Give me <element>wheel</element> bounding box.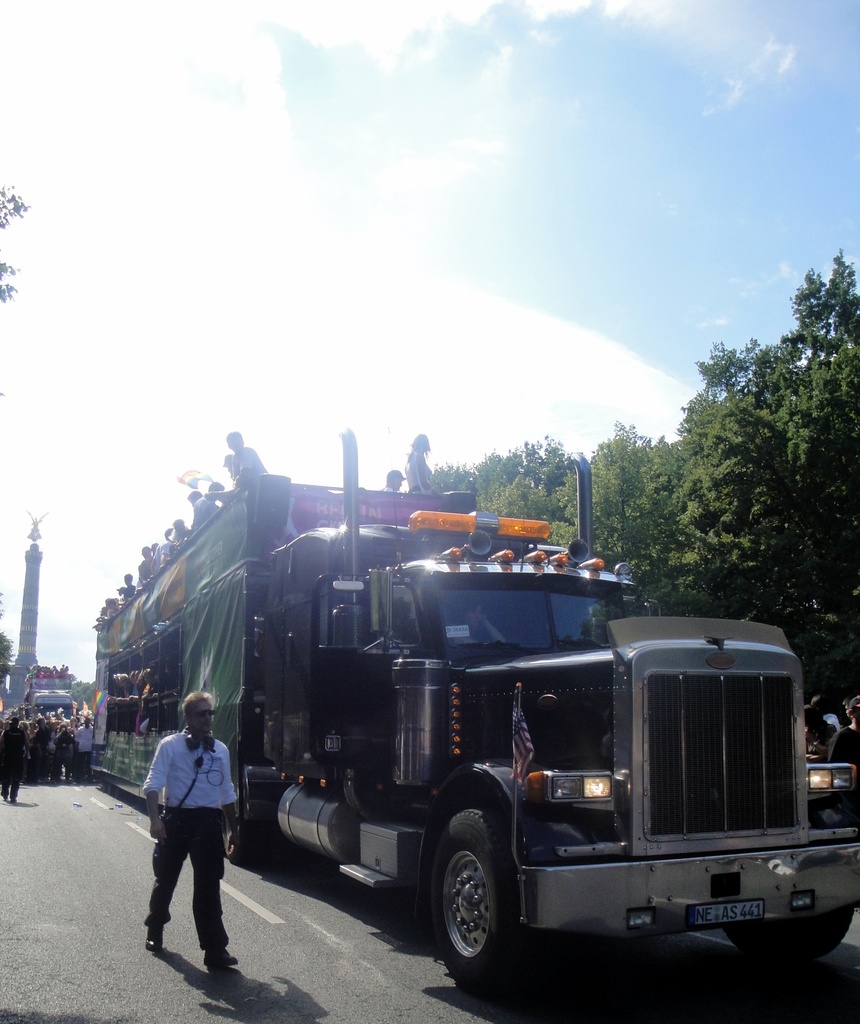
Rect(724, 905, 853, 952).
